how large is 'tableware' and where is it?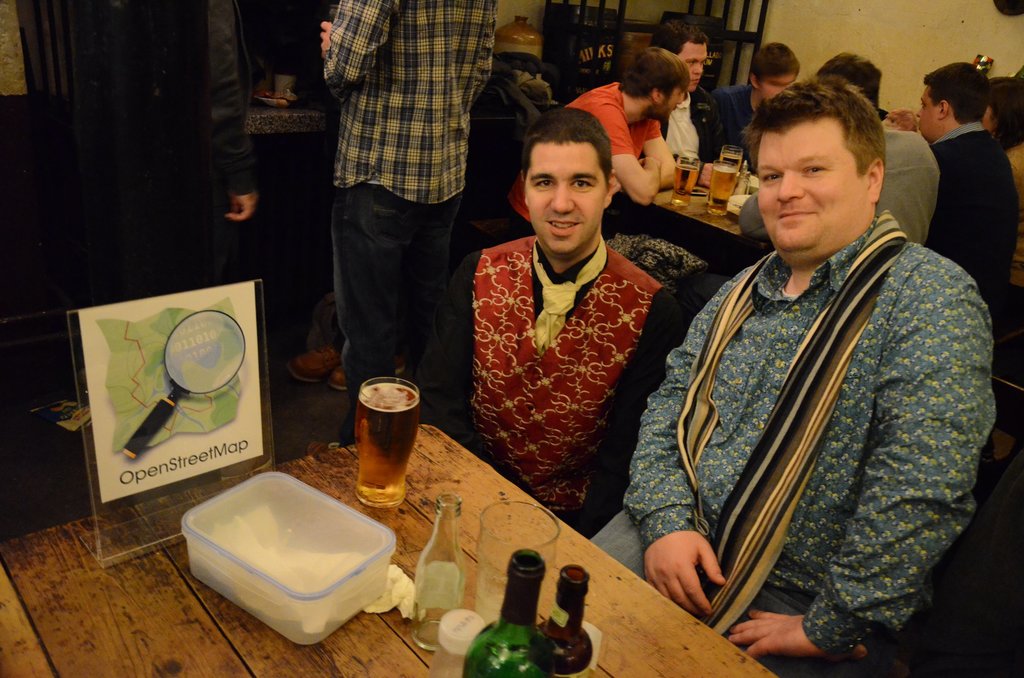
Bounding box: left=719, top=145, right=739, bottom=174.
